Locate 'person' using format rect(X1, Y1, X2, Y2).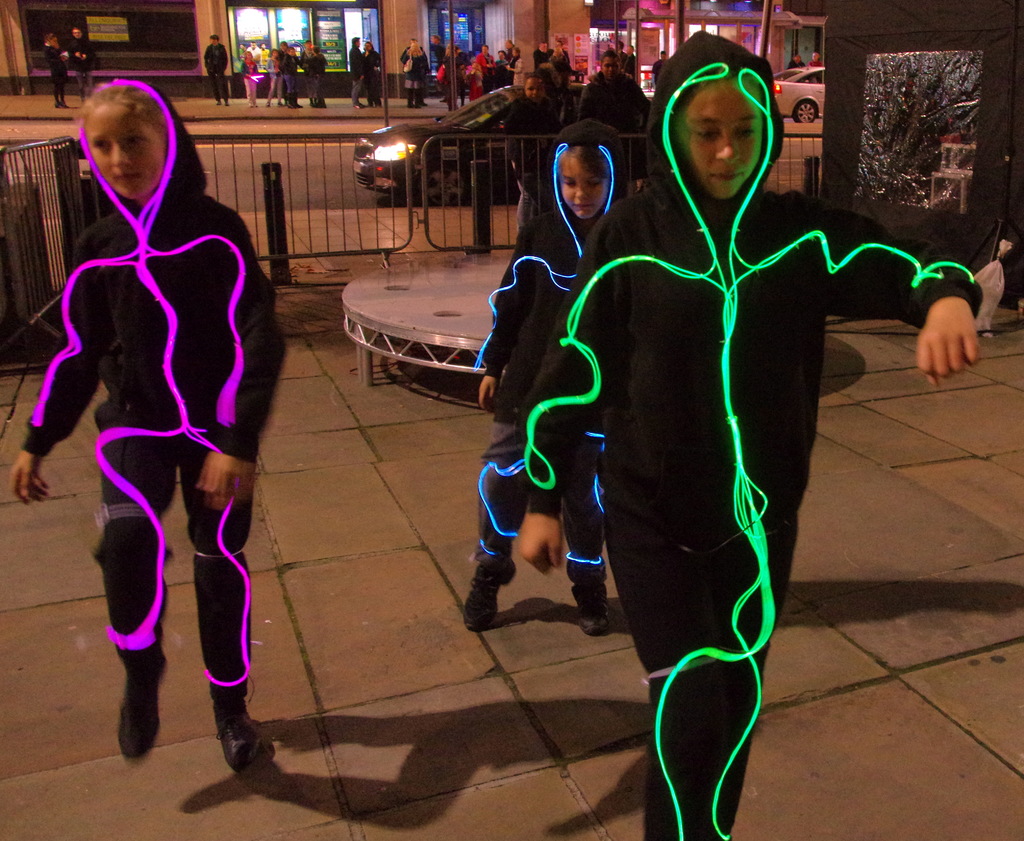
rect(205, 37, 231, 101).
